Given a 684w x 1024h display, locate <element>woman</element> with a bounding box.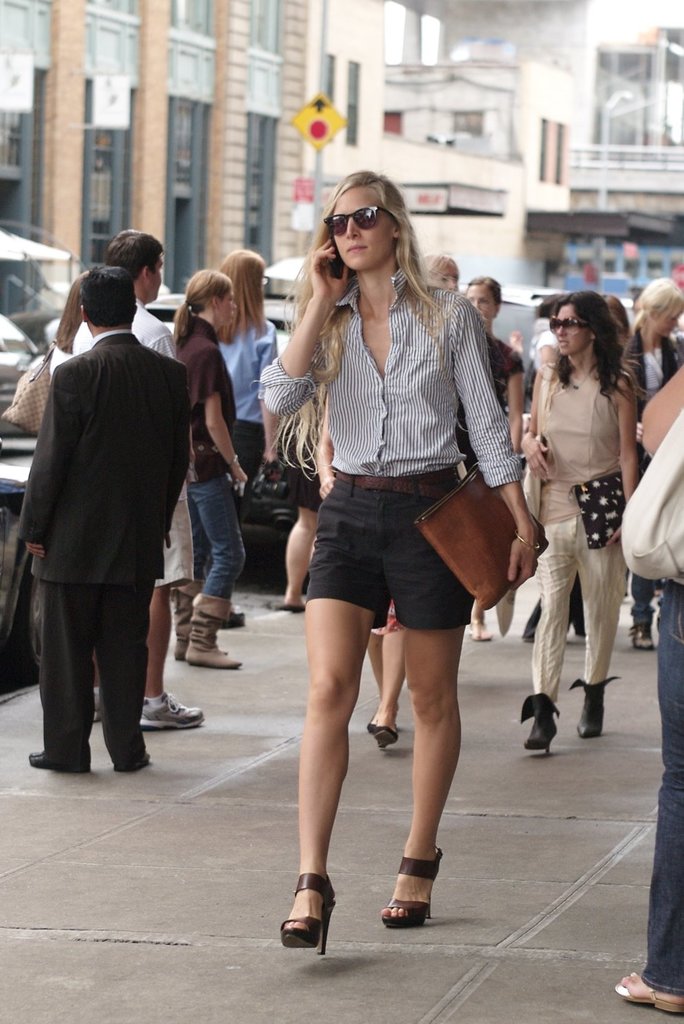
Located: (611,353,683,1019).
